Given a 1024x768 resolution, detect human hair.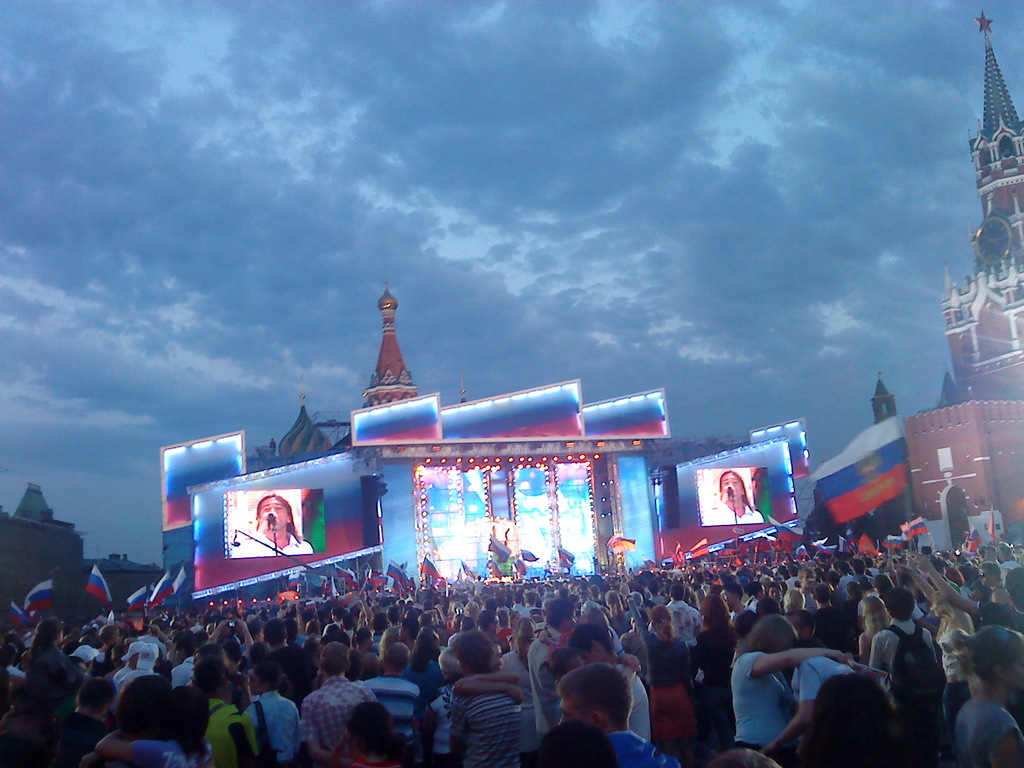
0, 708, 55, 767.
